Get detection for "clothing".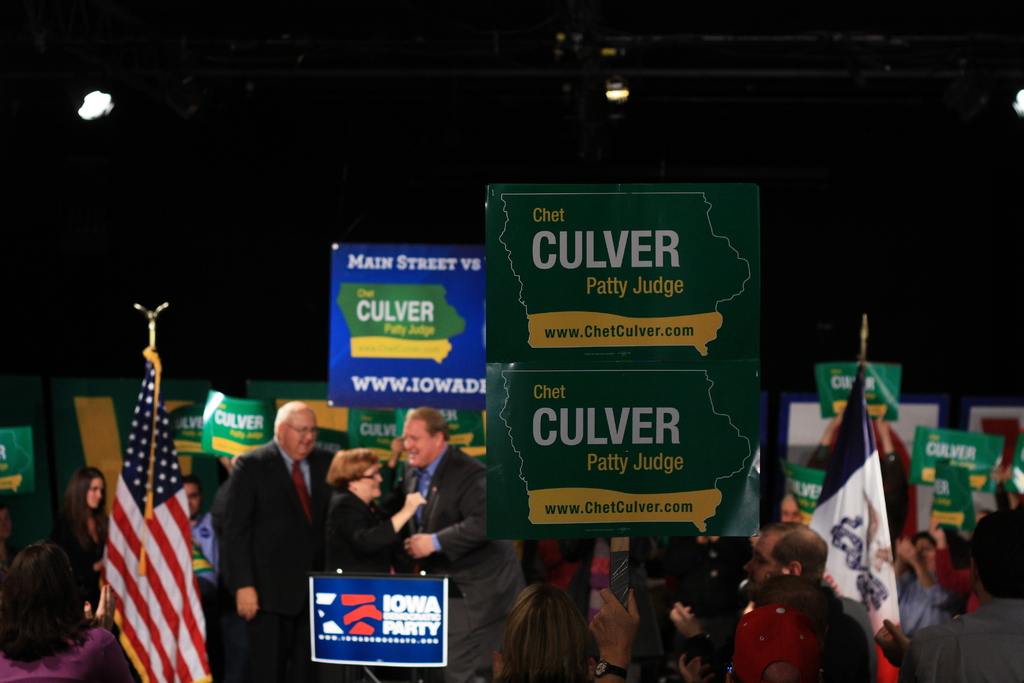
Detection: 900, 598, 1023, 682.
